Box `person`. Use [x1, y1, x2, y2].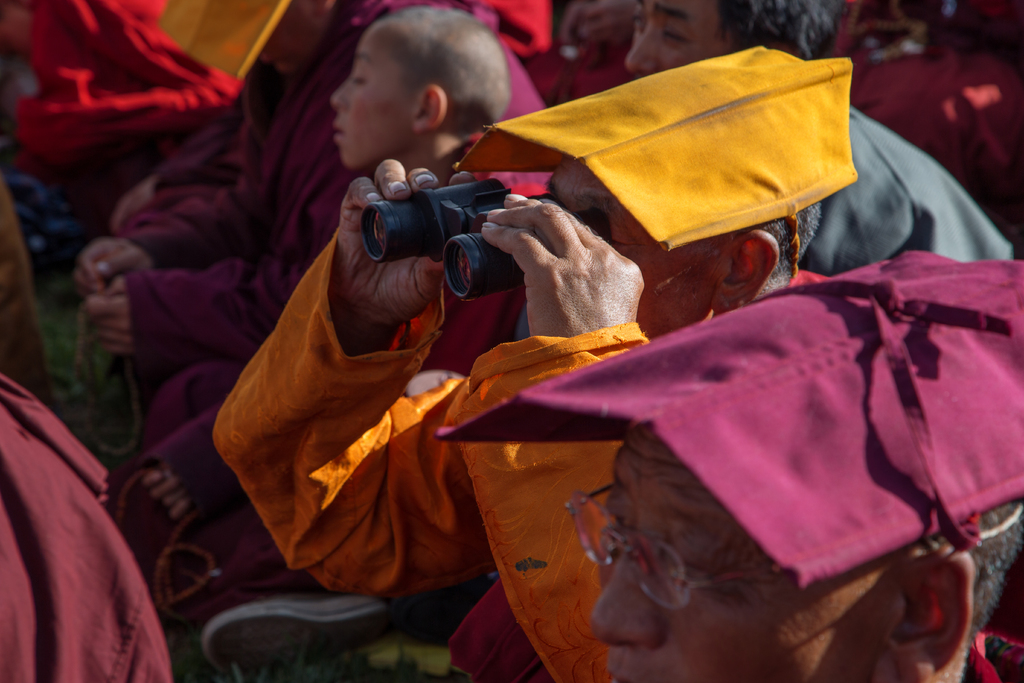
[213, 54, 1005, 678].
